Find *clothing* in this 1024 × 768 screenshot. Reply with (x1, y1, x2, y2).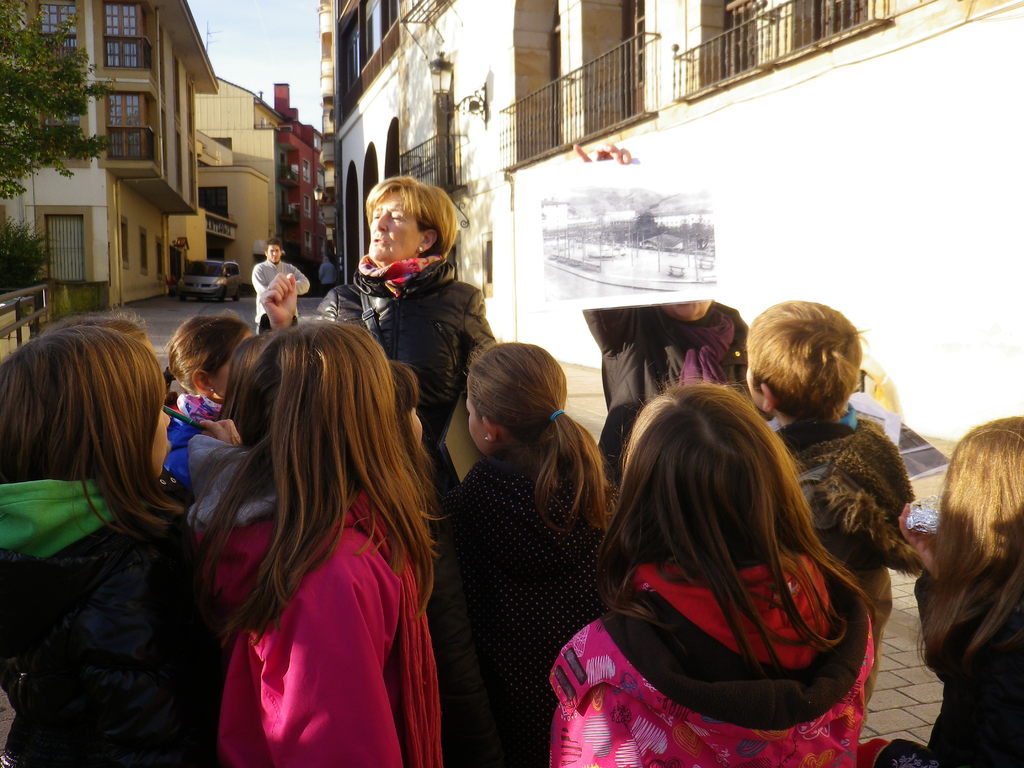
(764, 410, 920, 582).
